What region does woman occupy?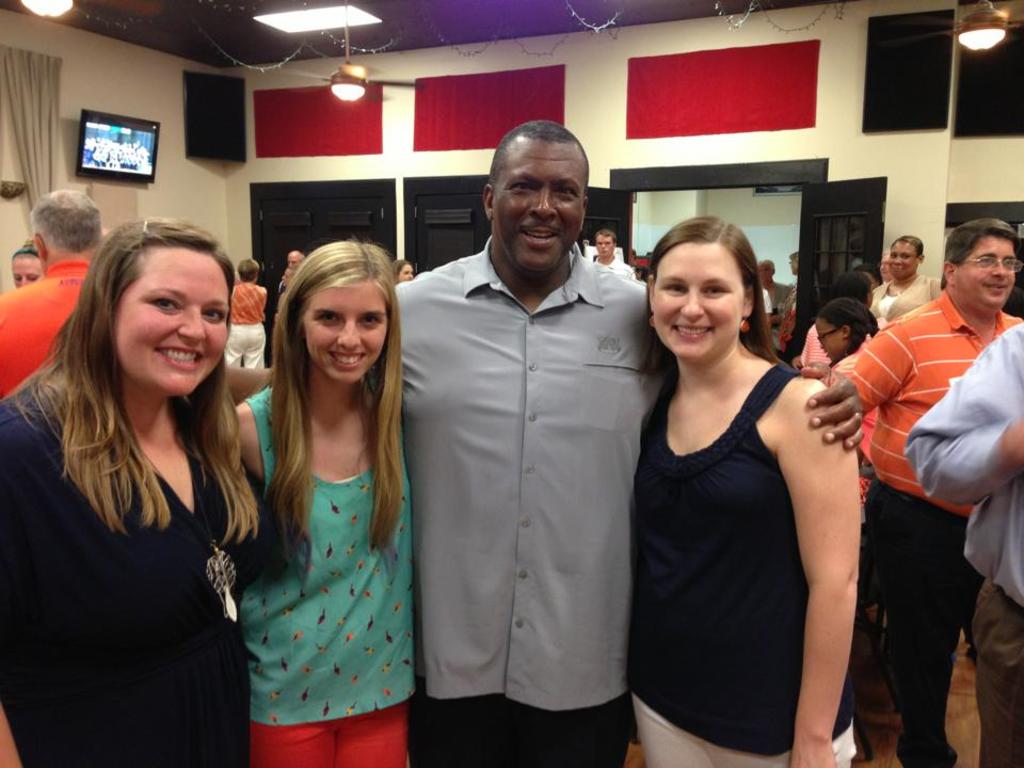
[227, 245, 415, 767].
